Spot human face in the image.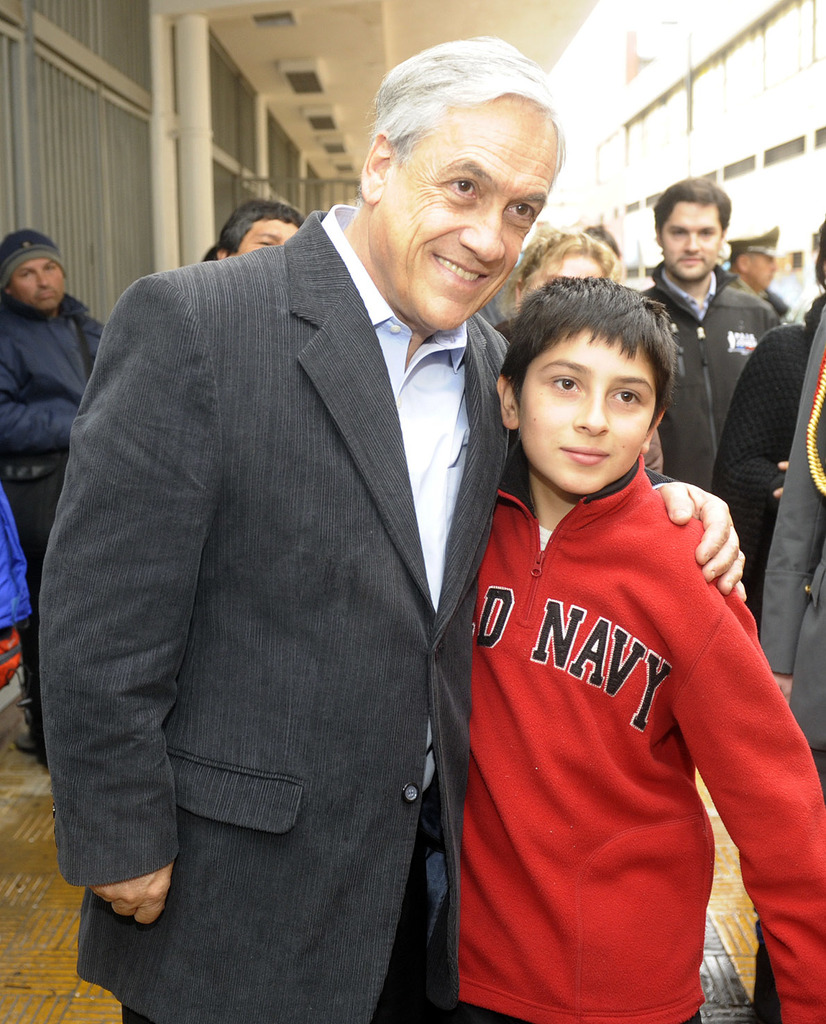
human face found at crop(233, 214, 310, 255).
